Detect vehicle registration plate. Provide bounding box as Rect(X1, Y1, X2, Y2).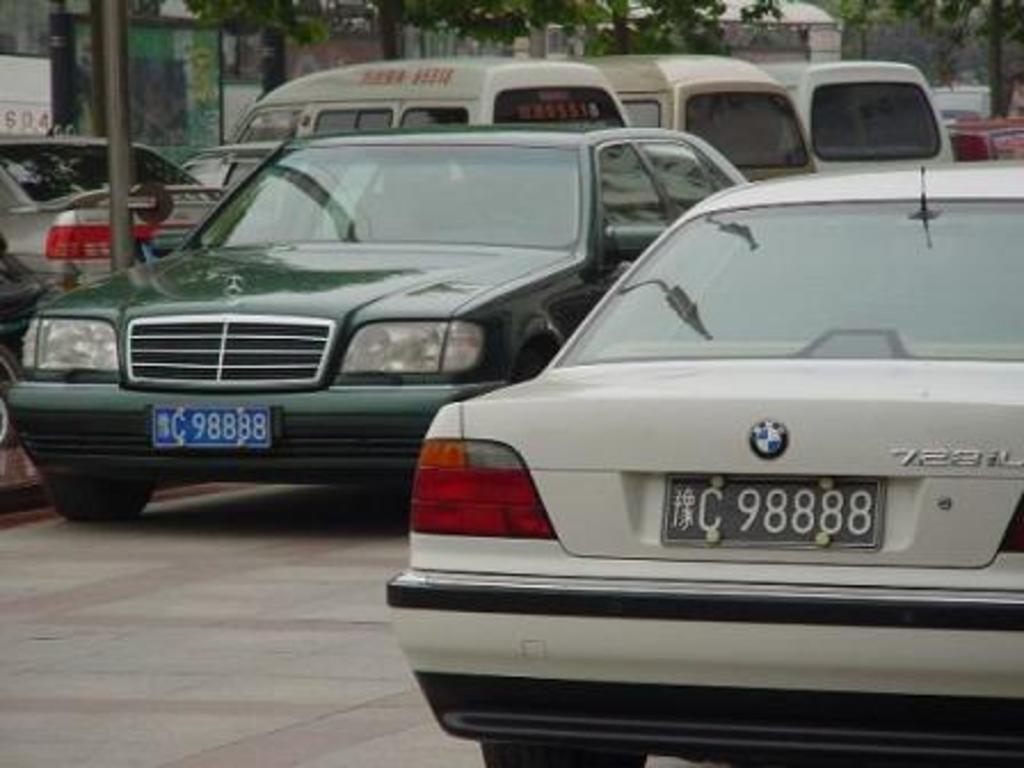
Rect(149, 402, 270, 443).
